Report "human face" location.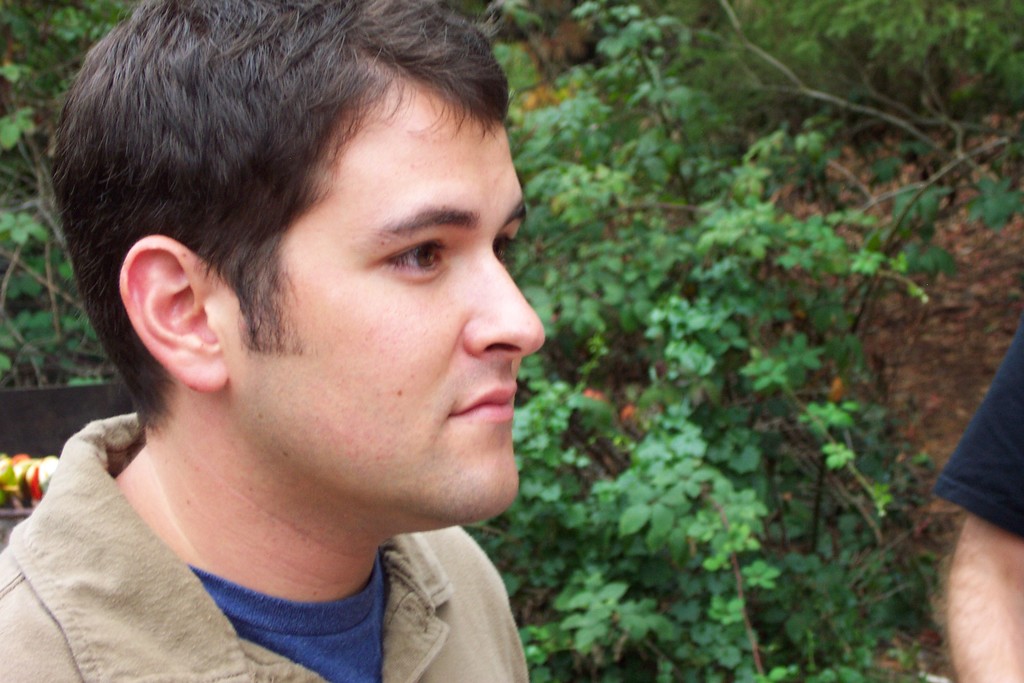
Report: (302, 69, 546, 532).
